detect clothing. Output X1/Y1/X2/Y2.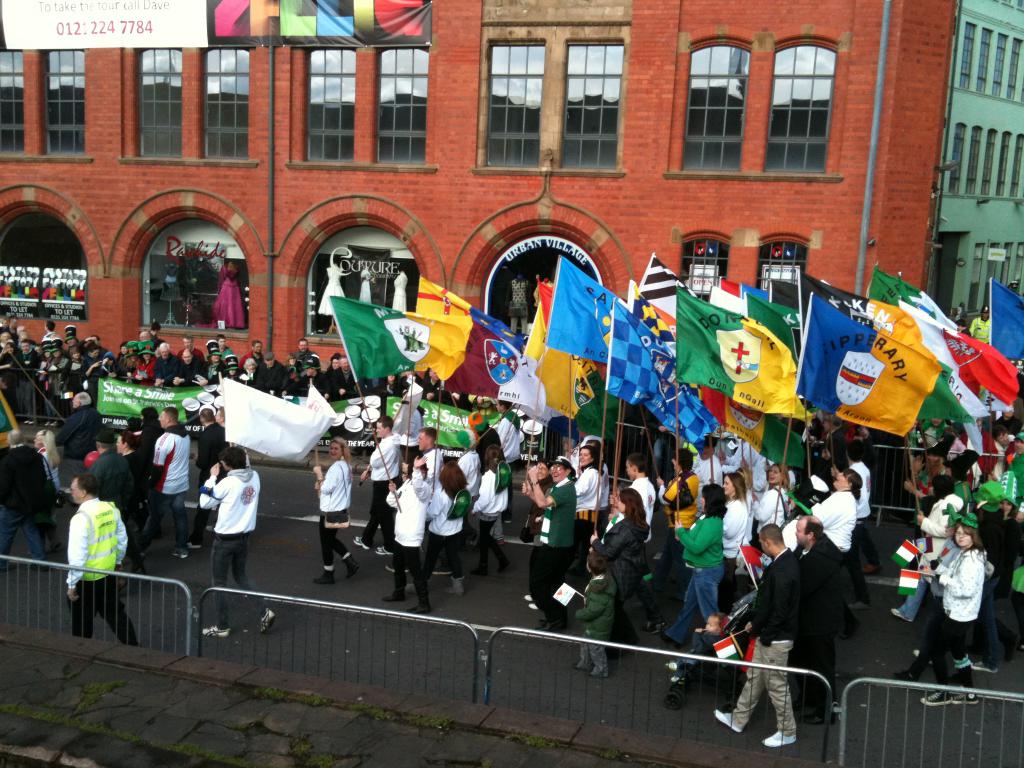
64/497/137/646.
